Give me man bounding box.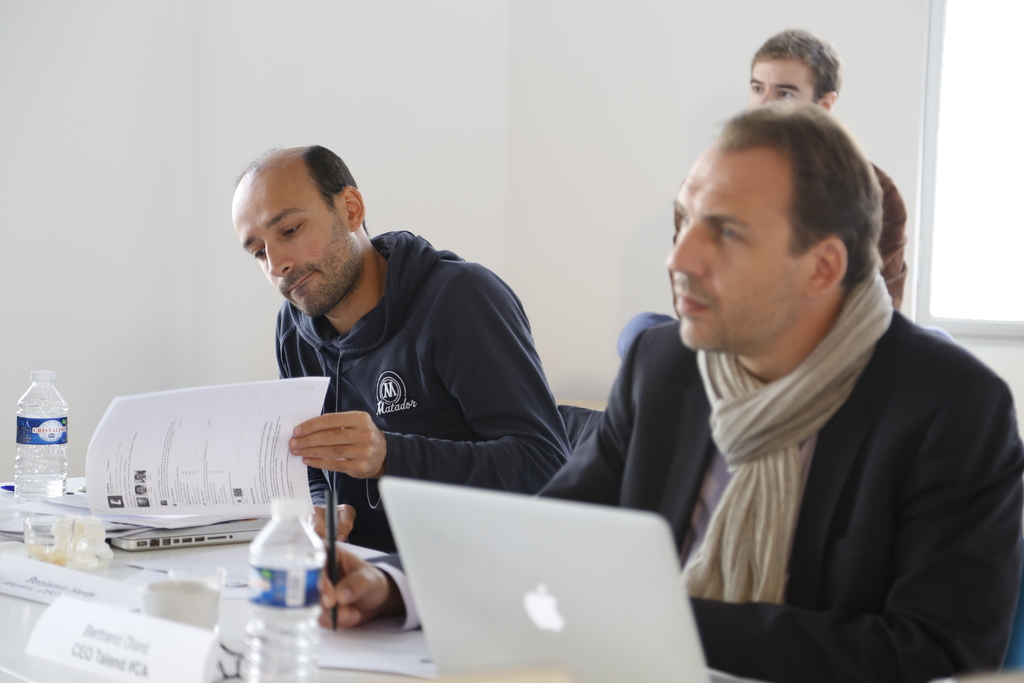
(left=745, top=13, right=927, bottom=319).
